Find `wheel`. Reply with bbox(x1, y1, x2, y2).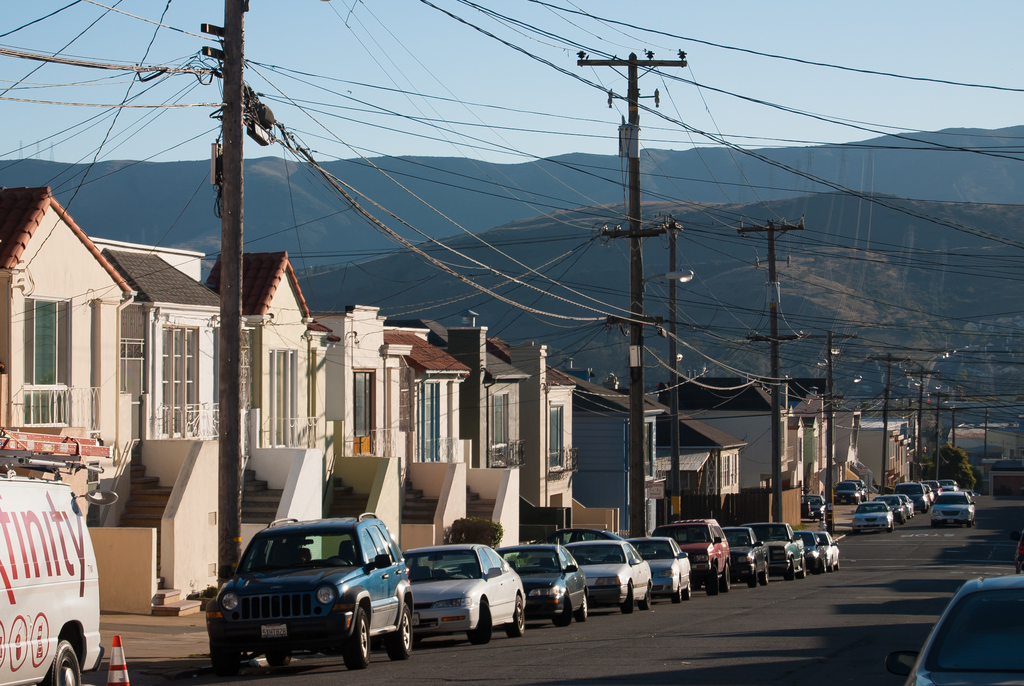
bbox(611, 583, 635, 616).
